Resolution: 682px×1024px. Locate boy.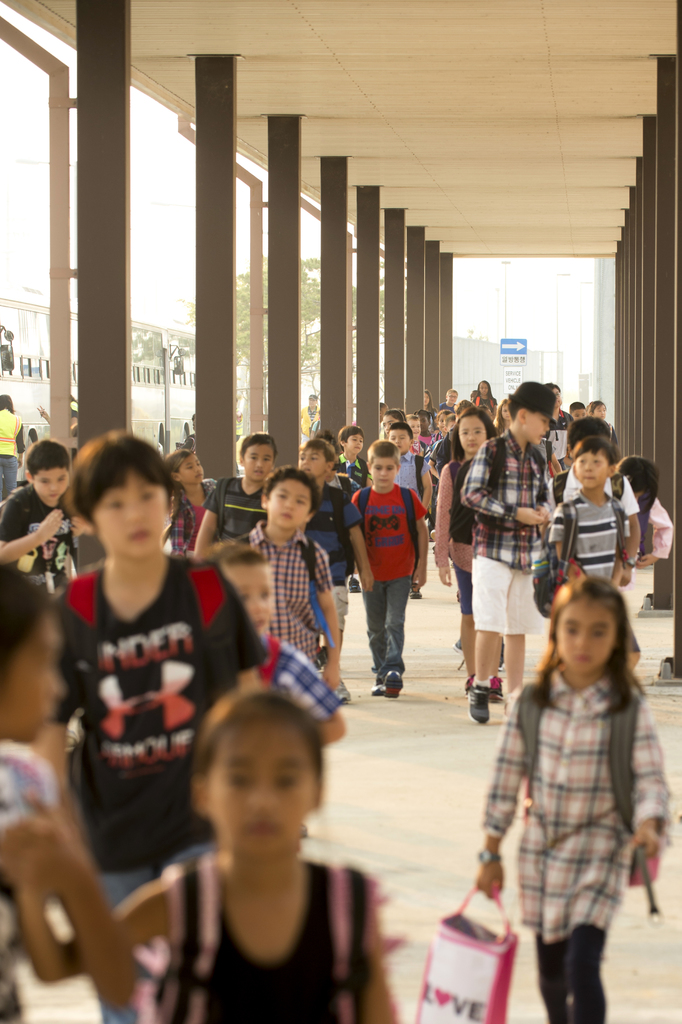
(389,425,428,596).
